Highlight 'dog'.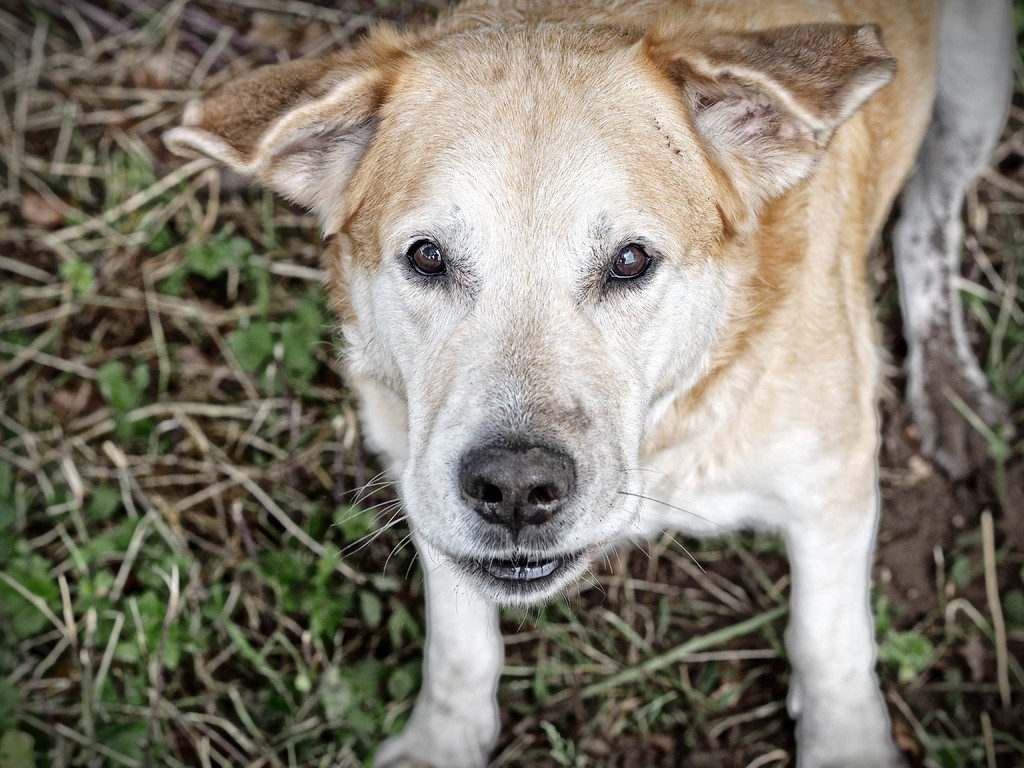
Highlighted region: 157:0:1021:767.
